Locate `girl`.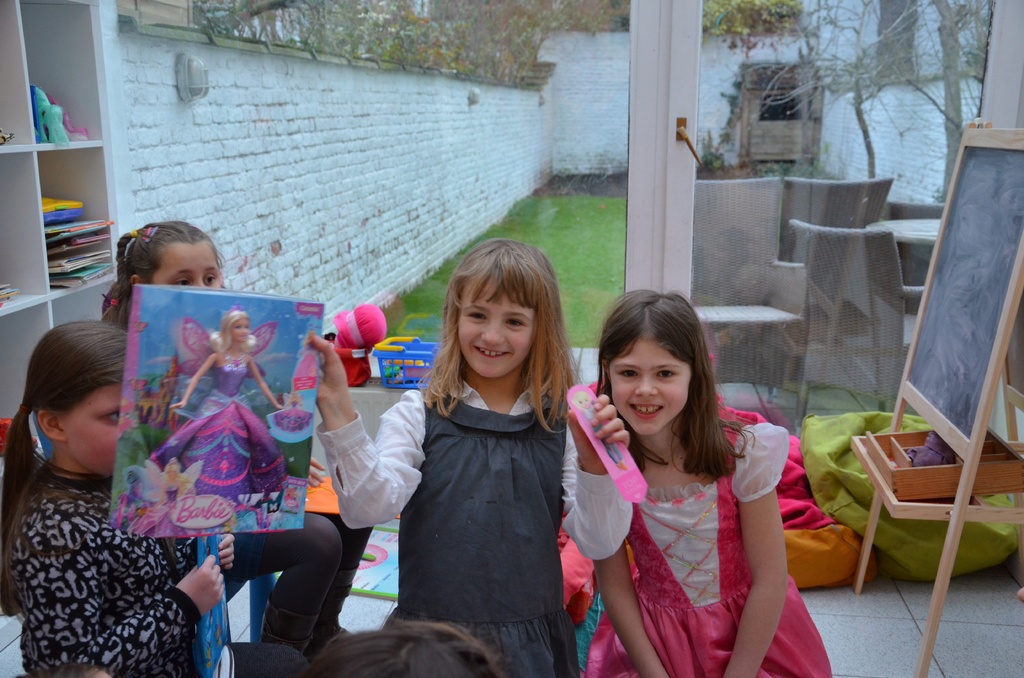
Bounding box: [x1=0, y1=318, x2=232, y2=677].
